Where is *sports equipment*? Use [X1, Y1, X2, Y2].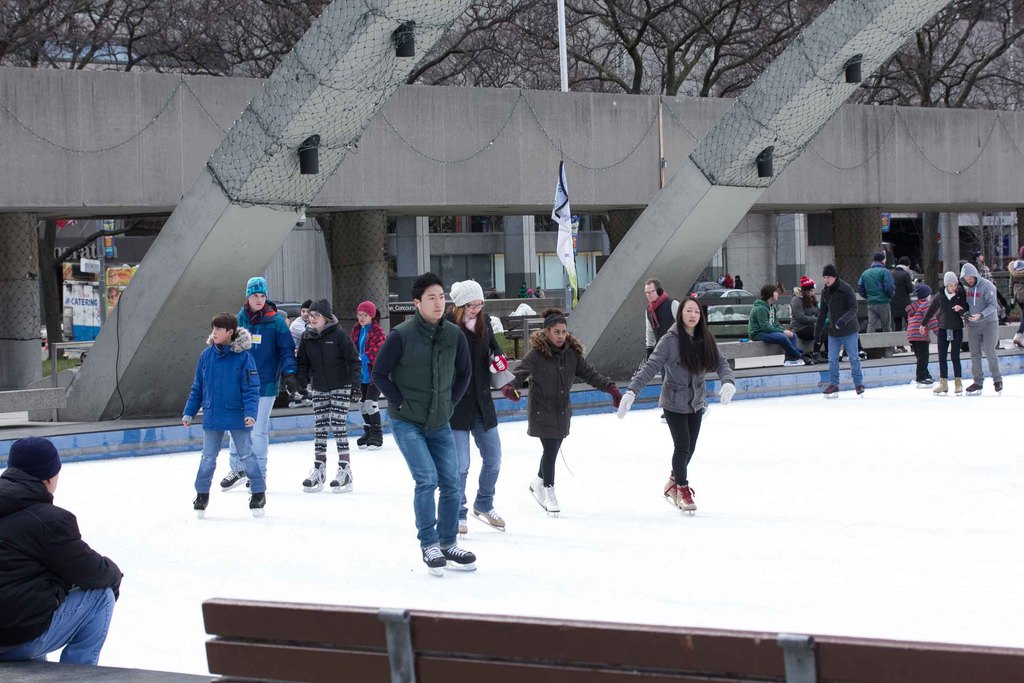
[932, 376, 950, 391].
